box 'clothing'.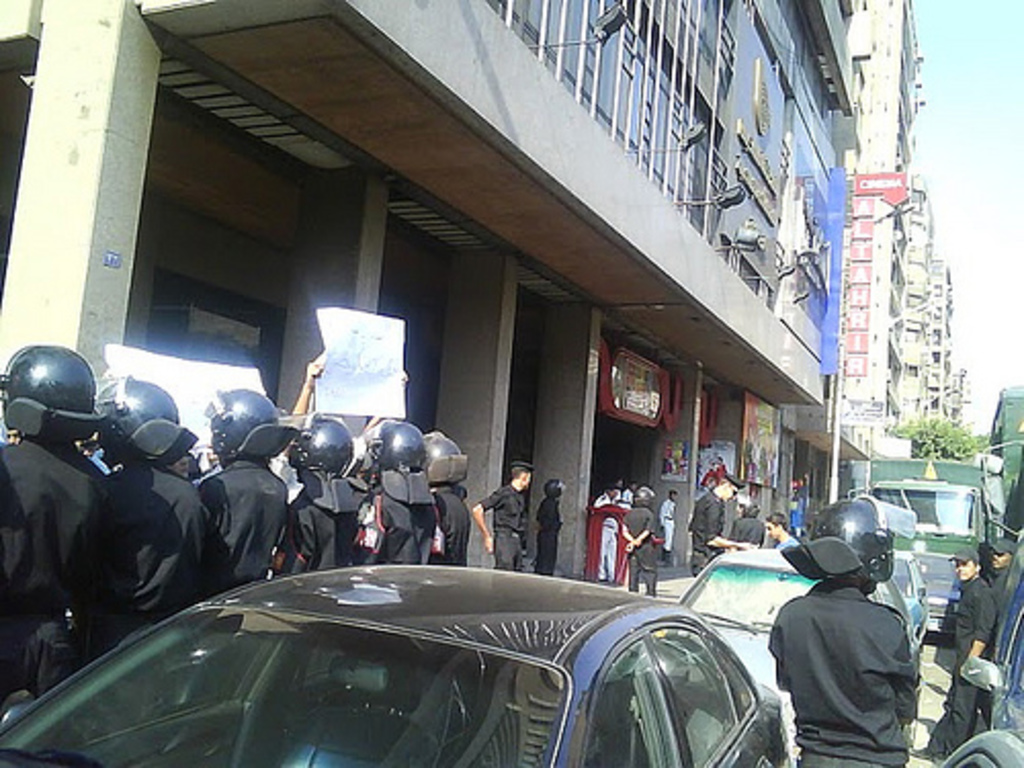
770/582/915/766.
